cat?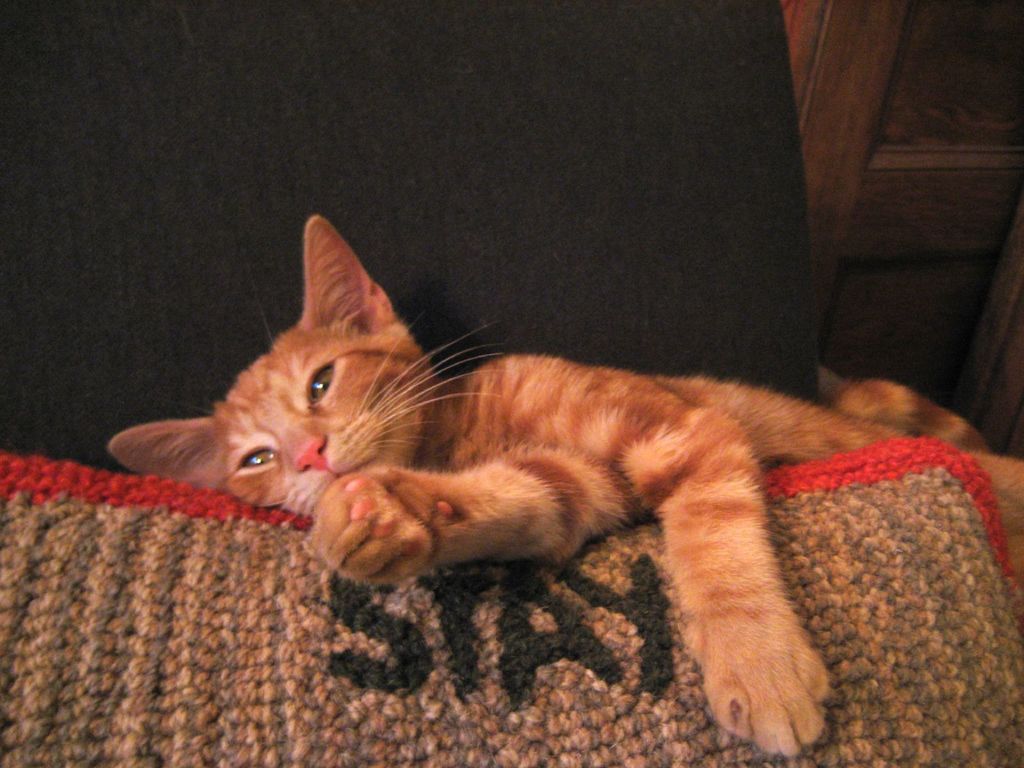
107 214 1023 749
